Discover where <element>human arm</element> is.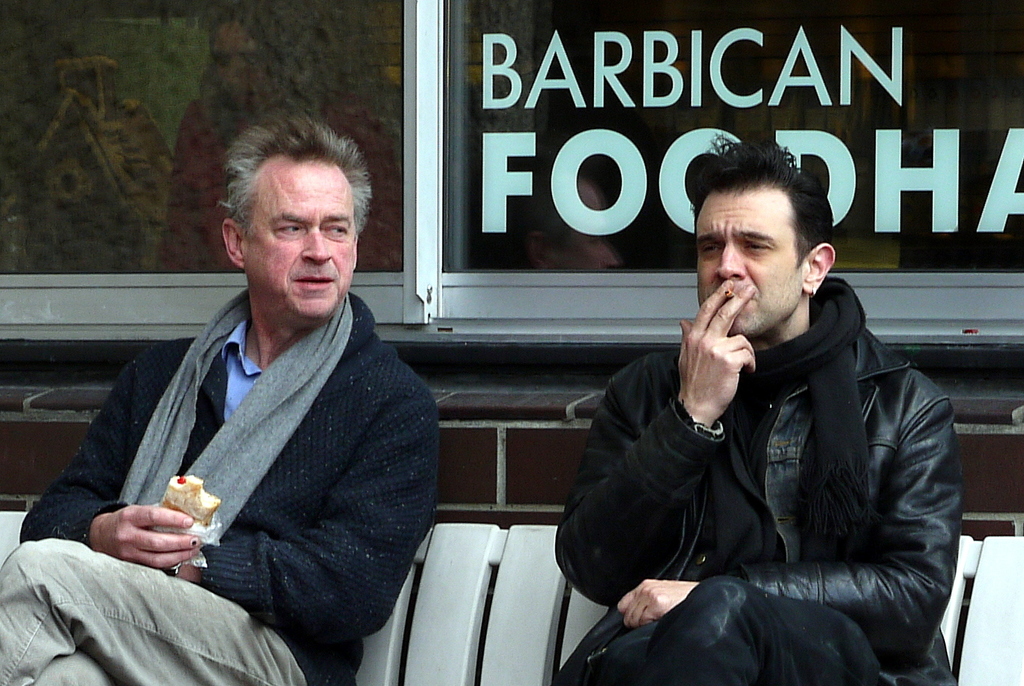
Discovered at region(7, 335, 214, 590).
